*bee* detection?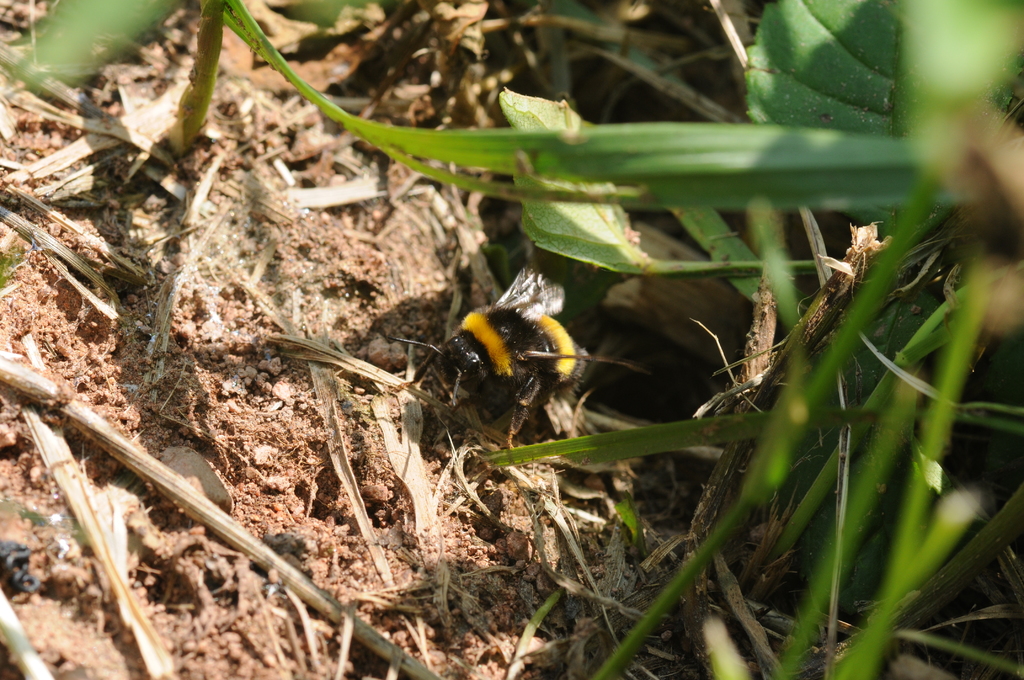
{"x1": 437, "y1": 279, "x2": 596, "y2": 432}
